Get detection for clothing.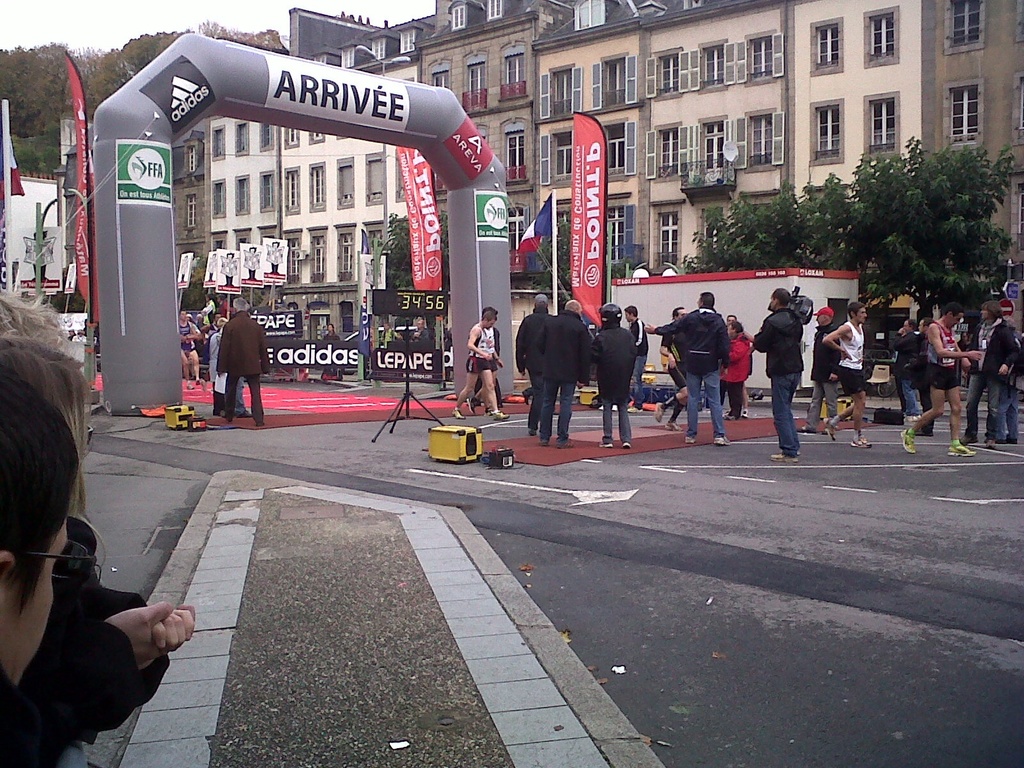
Detection: bbox(666, 285, 740, 420).
